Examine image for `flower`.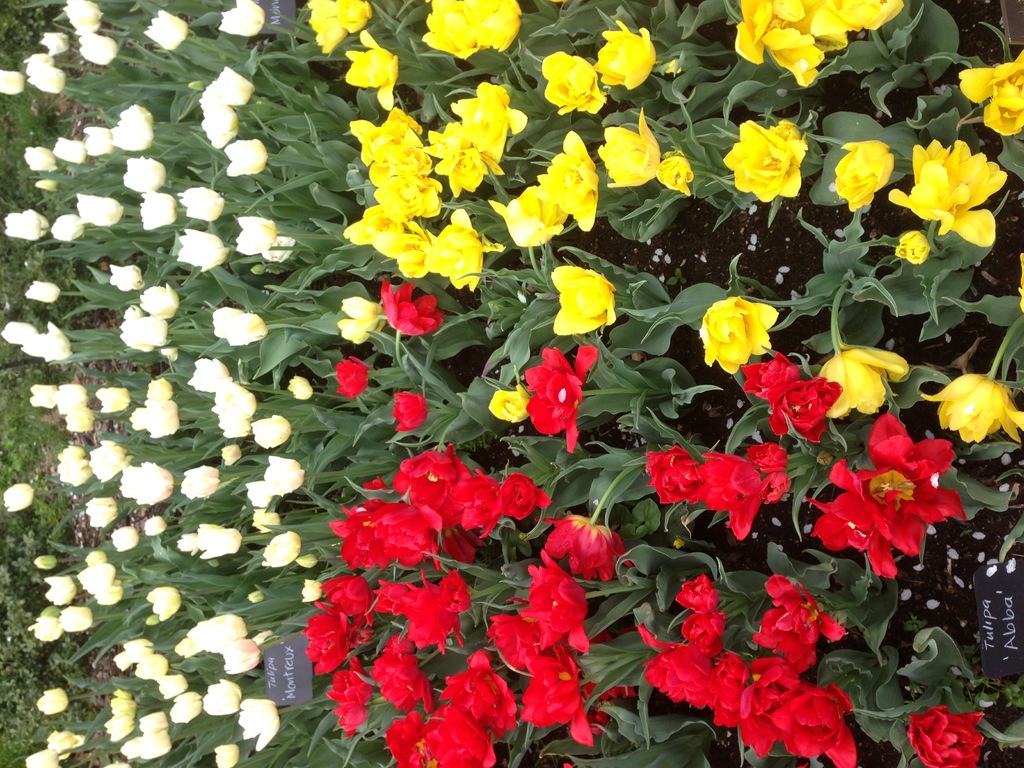
Examination result: {"left": 119, "top": 157, "right": 167, "bottom": 191}.
